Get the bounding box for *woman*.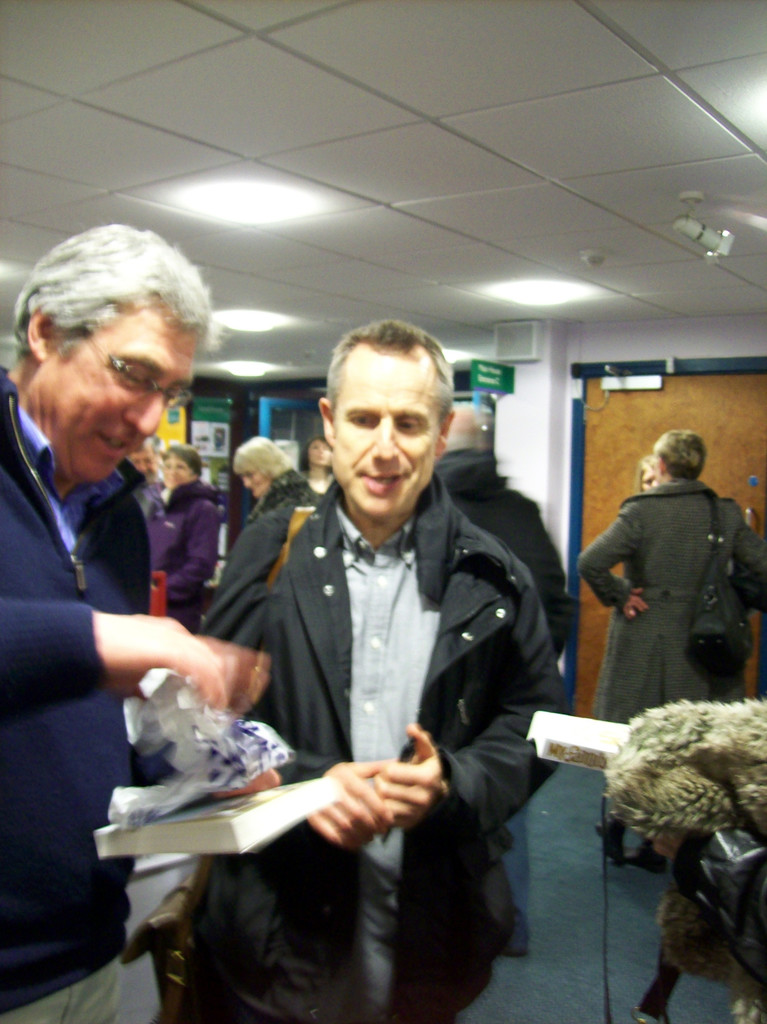
<bbox>193, 436, 332, 648</bbox>.
